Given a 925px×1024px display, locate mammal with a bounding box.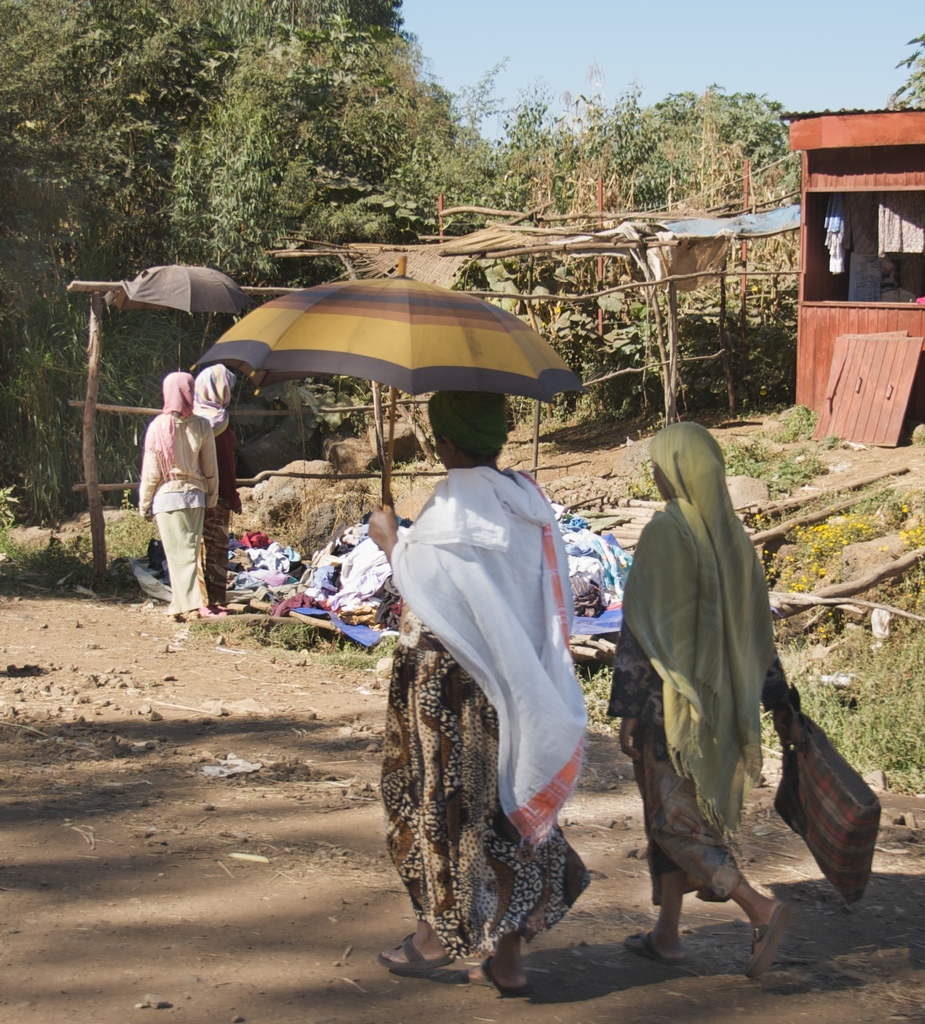
Located: box(138, 372, 215, 622).
